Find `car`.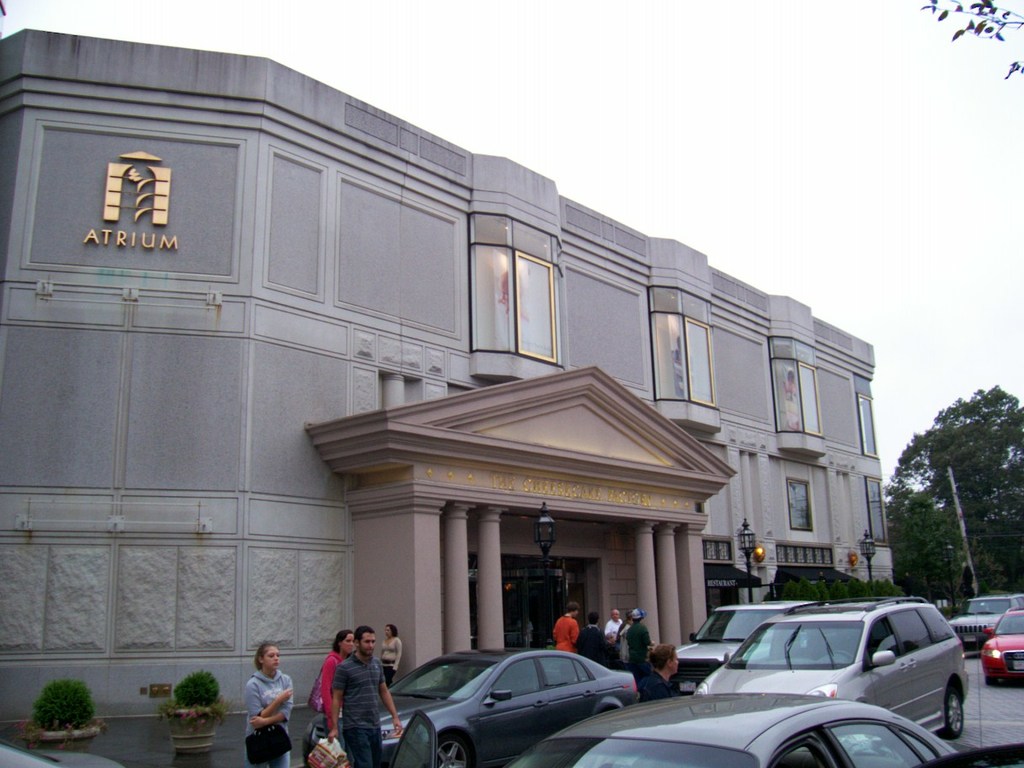
672 591 809 690.
